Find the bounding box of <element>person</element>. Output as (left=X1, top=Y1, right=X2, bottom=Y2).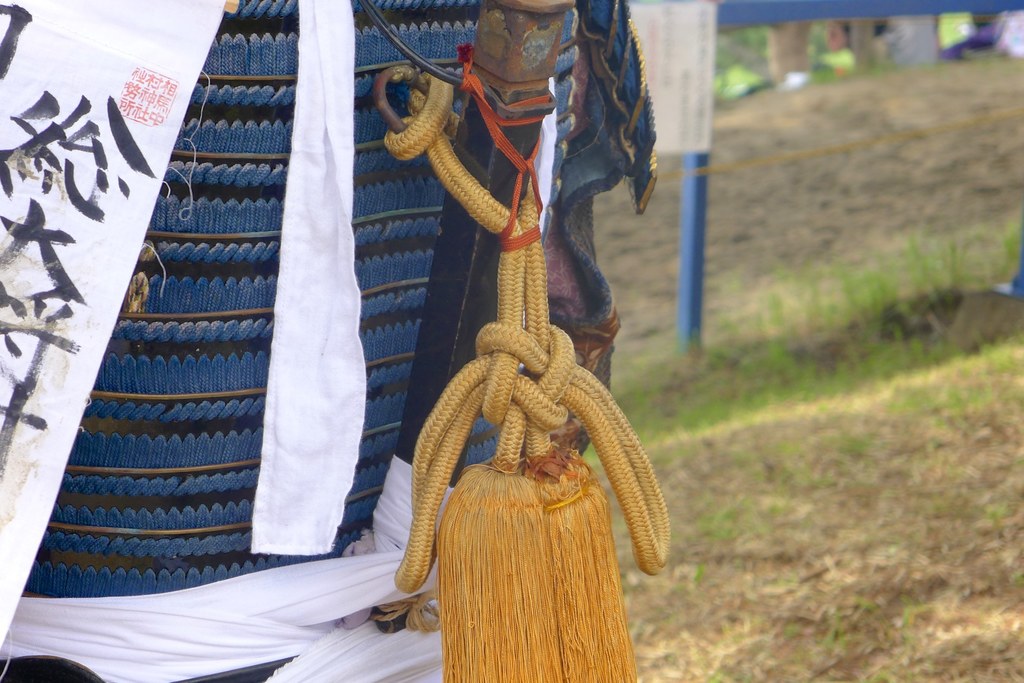
(left=0, top=0, right=655, bottom=682).
